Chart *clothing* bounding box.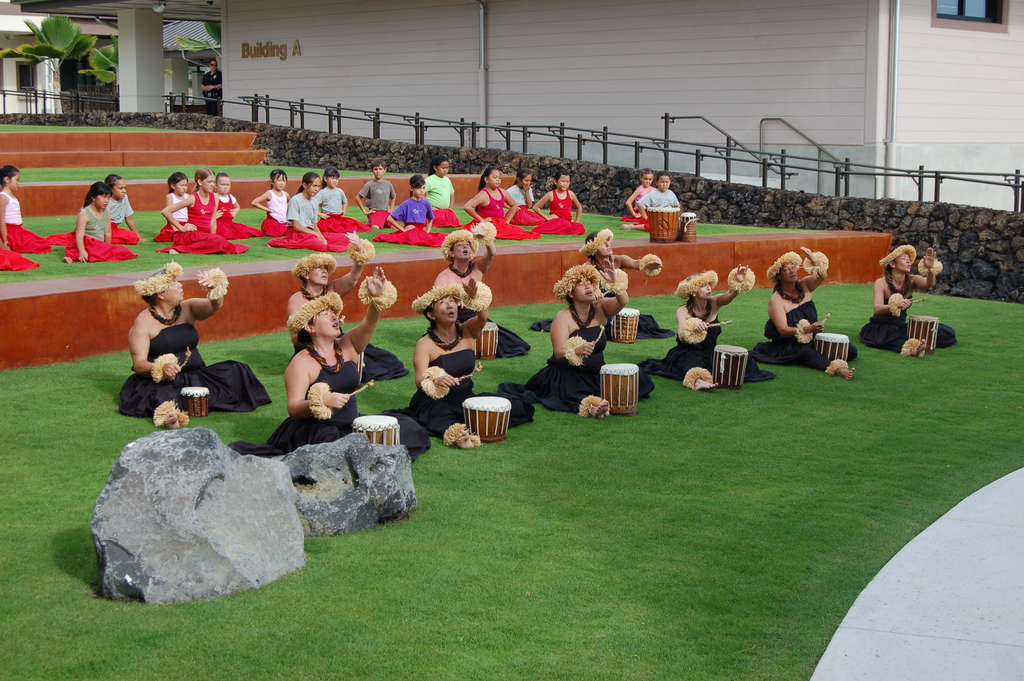
Charted: locate(636, 179, 680, 229).
